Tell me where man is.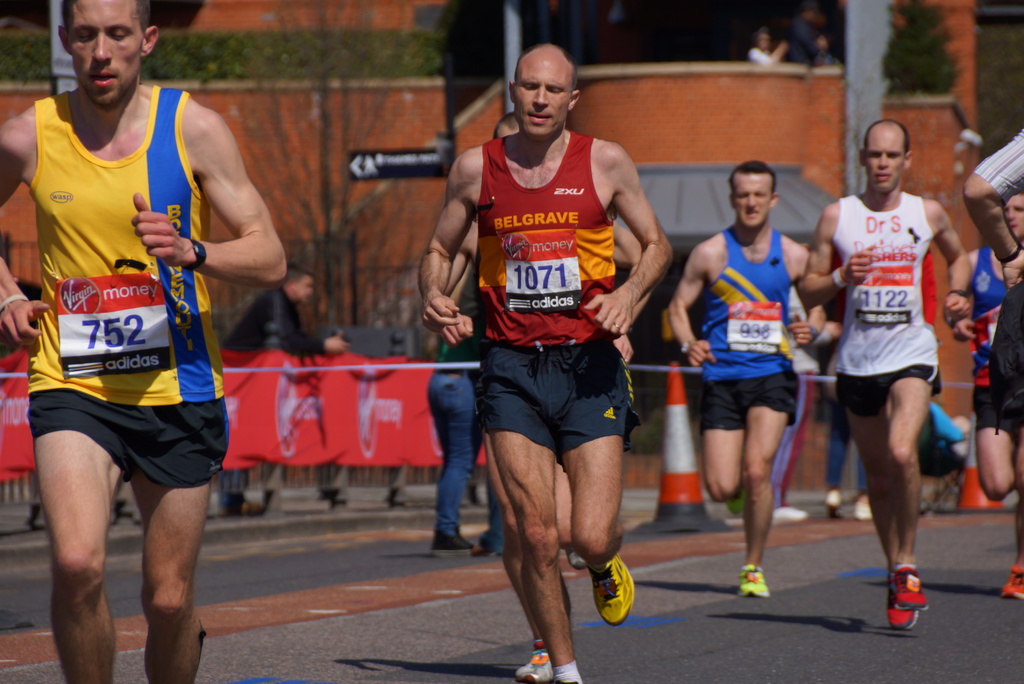
man is at pyautogui.locateOnScreen(216, 263, 351, 519).
